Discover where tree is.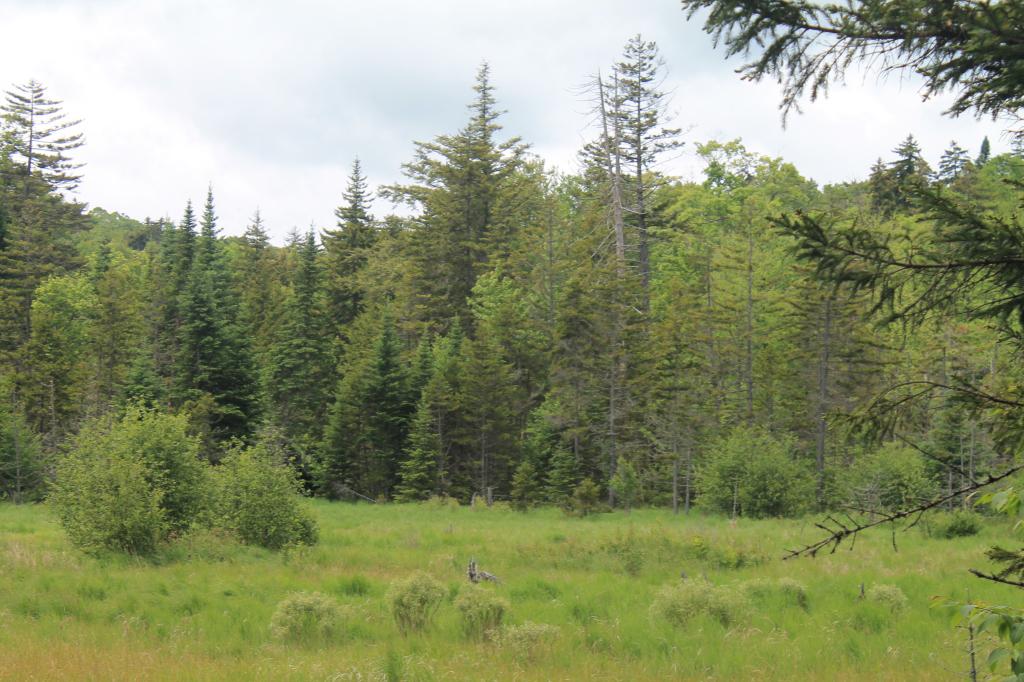
Discovered at crop(732, 171, 811, 510).
